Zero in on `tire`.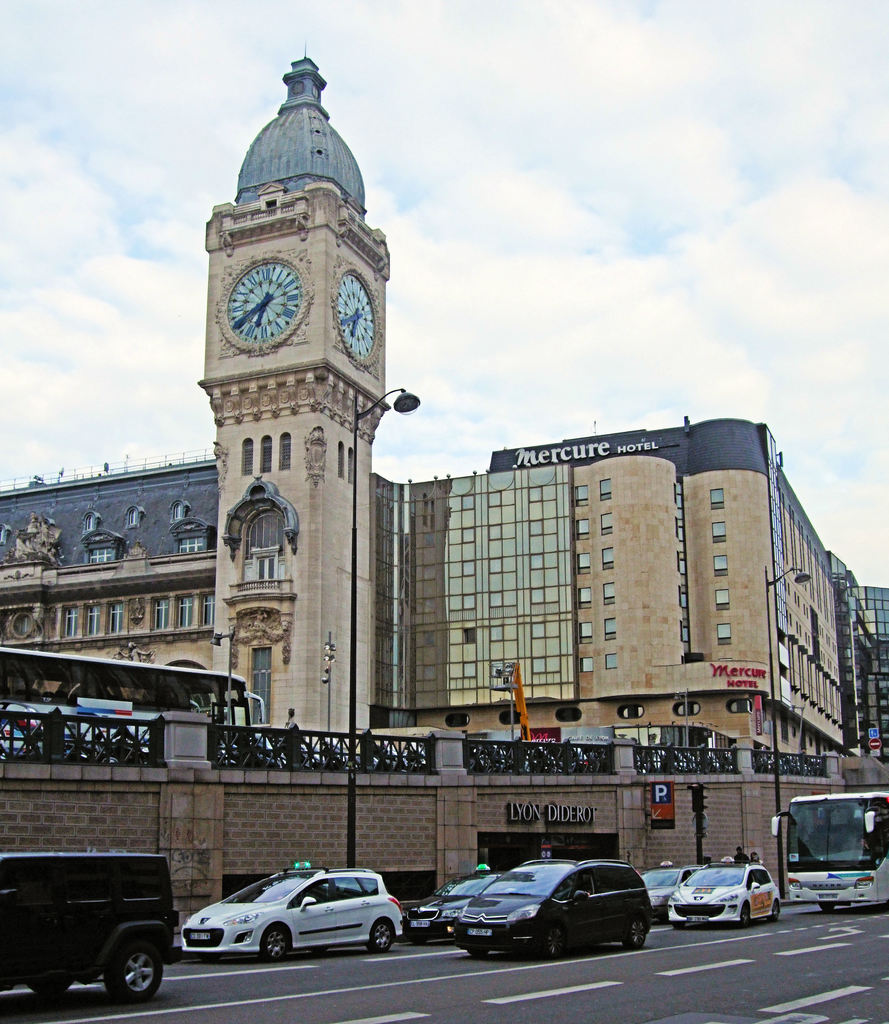
Zeroed in: l=104, t=940, r=161, b=1002.
